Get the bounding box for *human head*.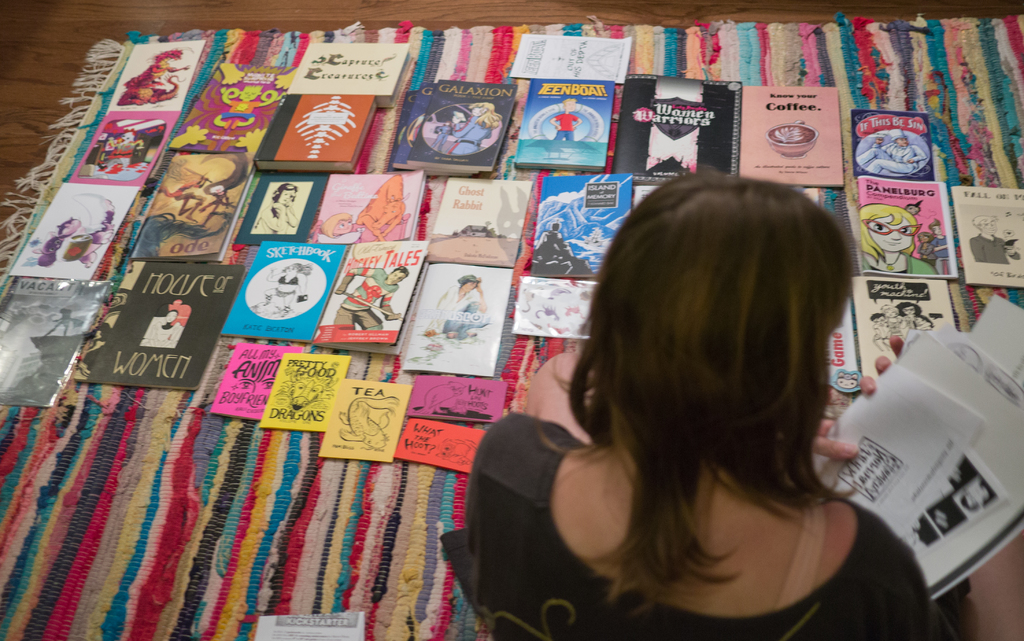
box(871, 311, 888, 329).
